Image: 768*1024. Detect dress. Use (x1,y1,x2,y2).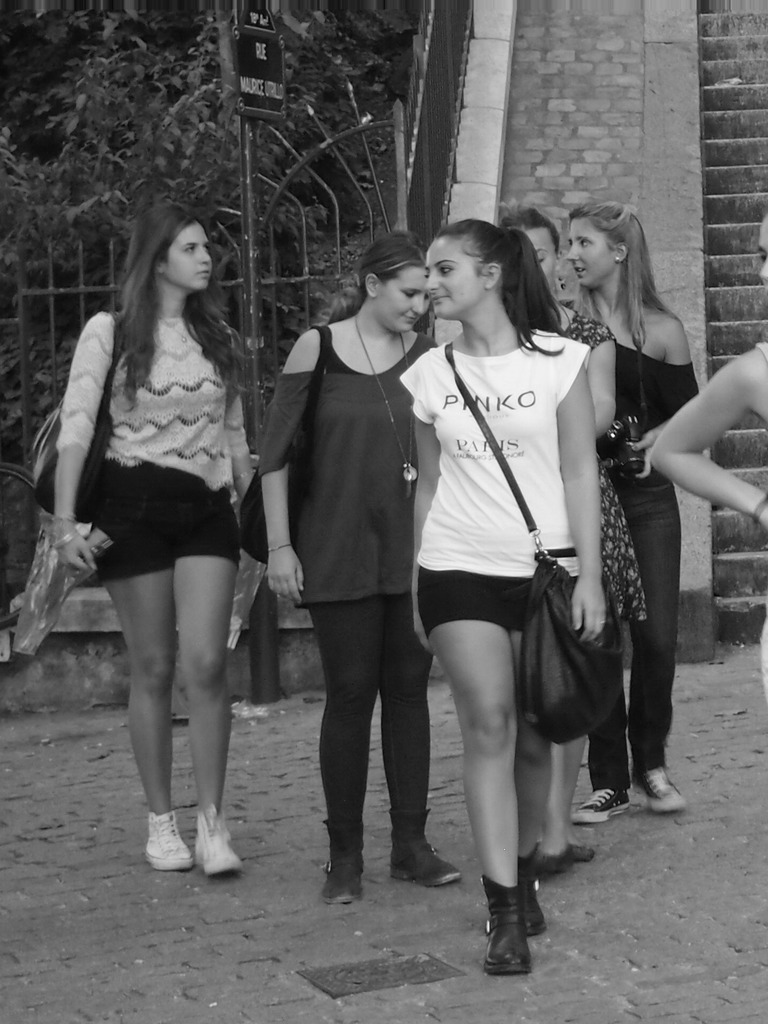
(406,326,589,630).
